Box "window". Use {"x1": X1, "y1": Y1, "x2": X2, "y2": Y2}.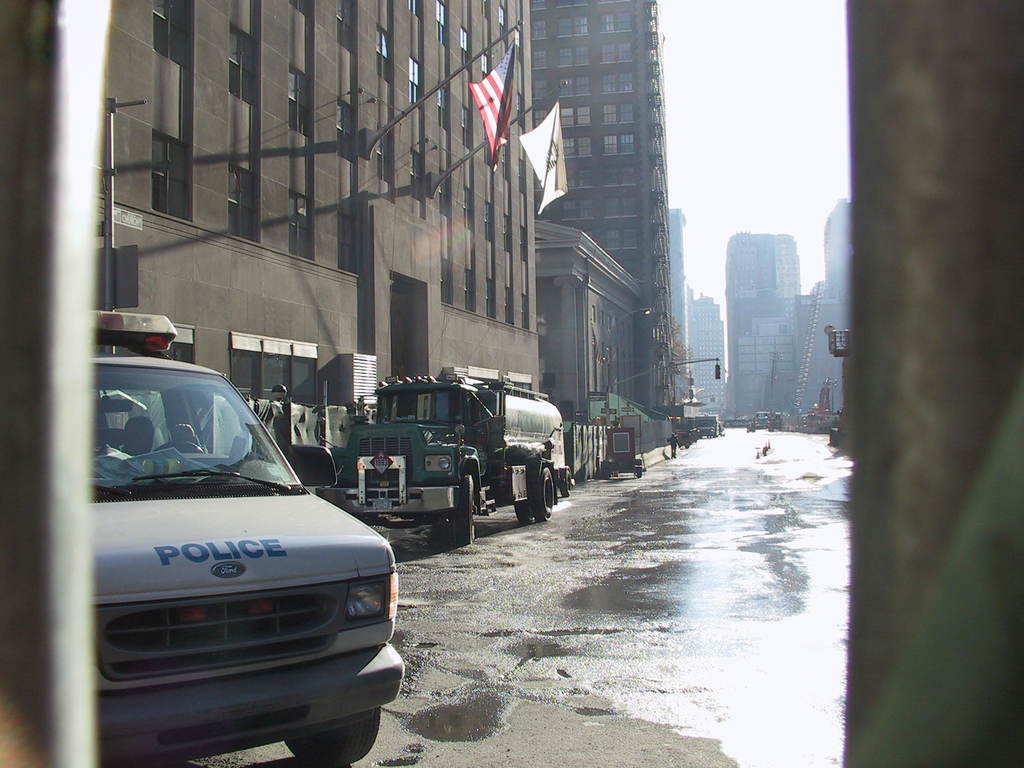
{"x1": 531, "y1": 15, "x2": 550, "y2": 41}.
